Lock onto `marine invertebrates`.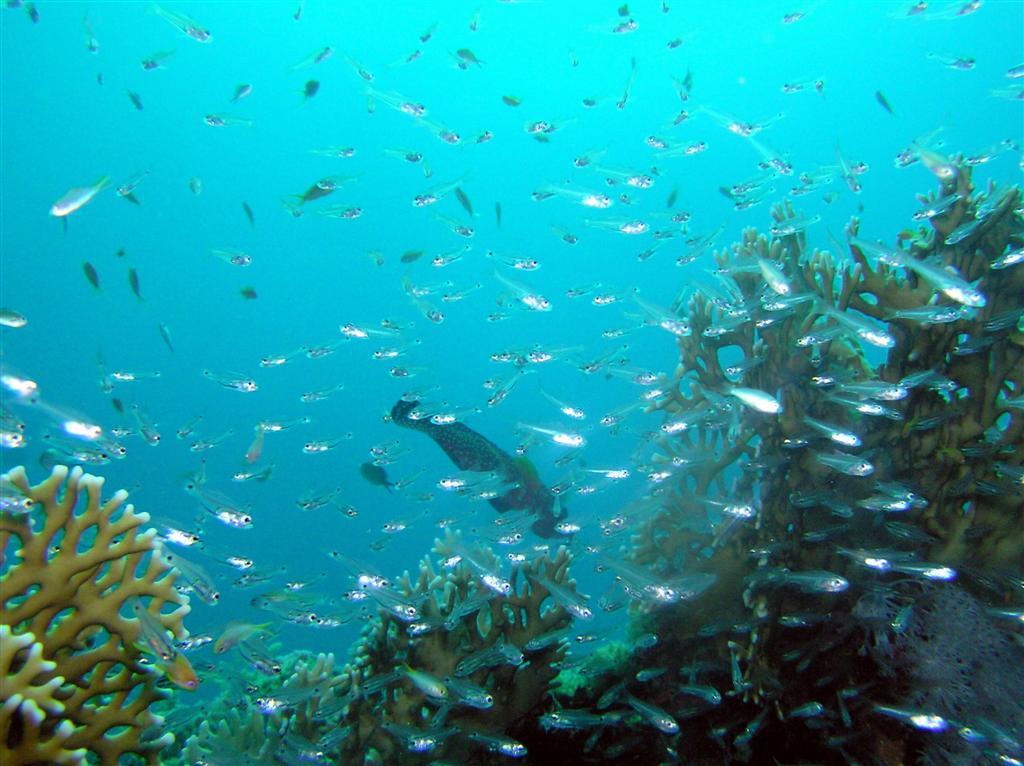
Locked: box=[404, 400, 447, 422].
